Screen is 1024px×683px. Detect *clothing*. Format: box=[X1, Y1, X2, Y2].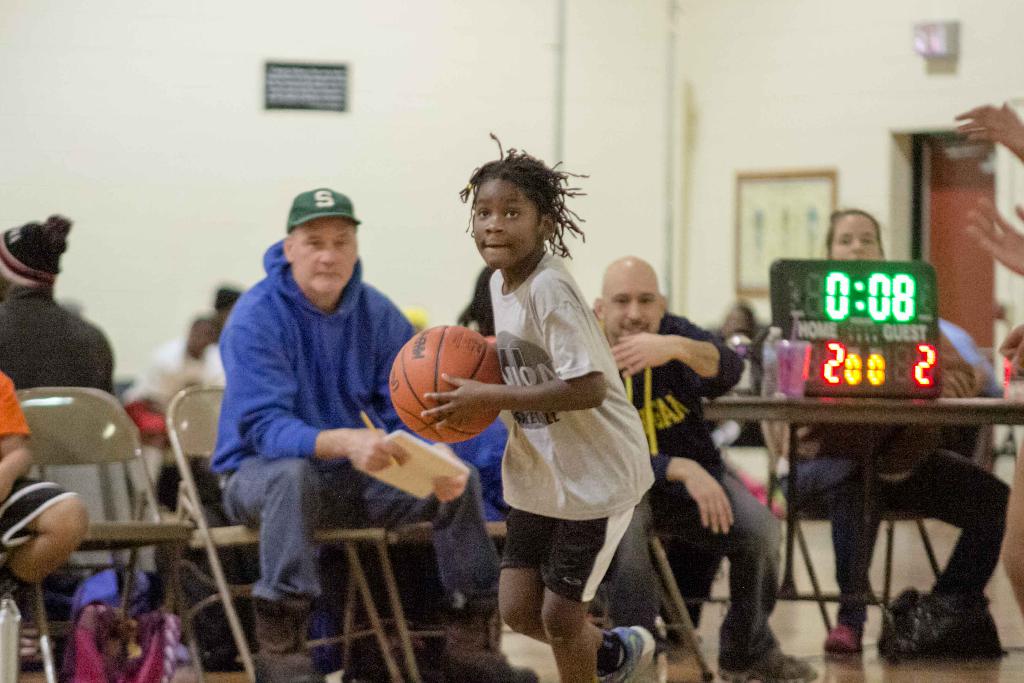
box=[415, 218, 640, 650].
